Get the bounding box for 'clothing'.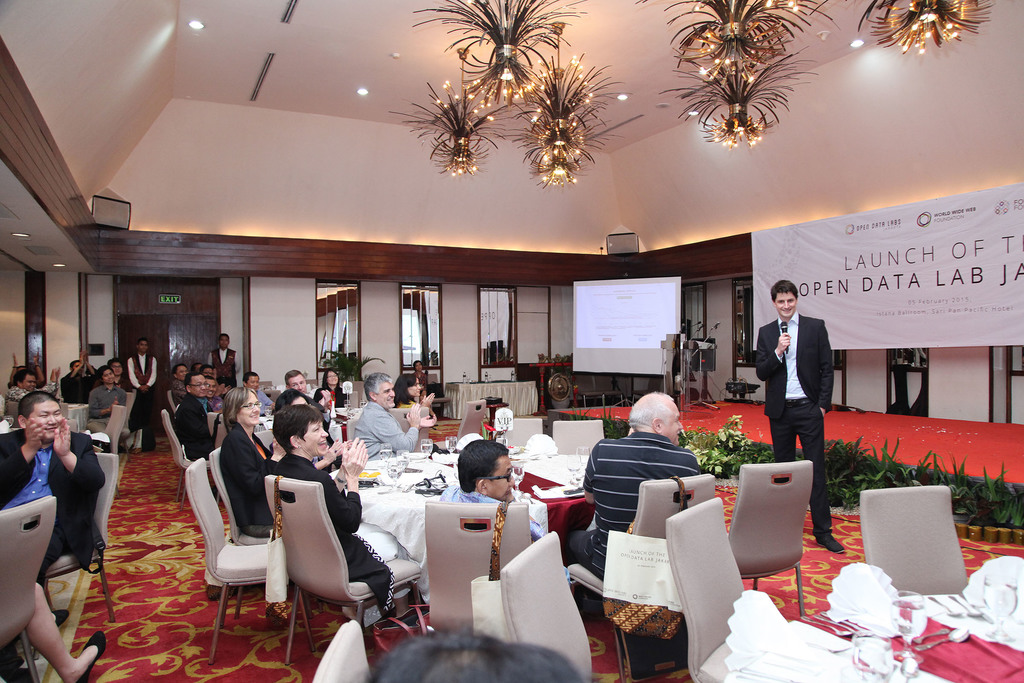
411, 374, 426, 397.
